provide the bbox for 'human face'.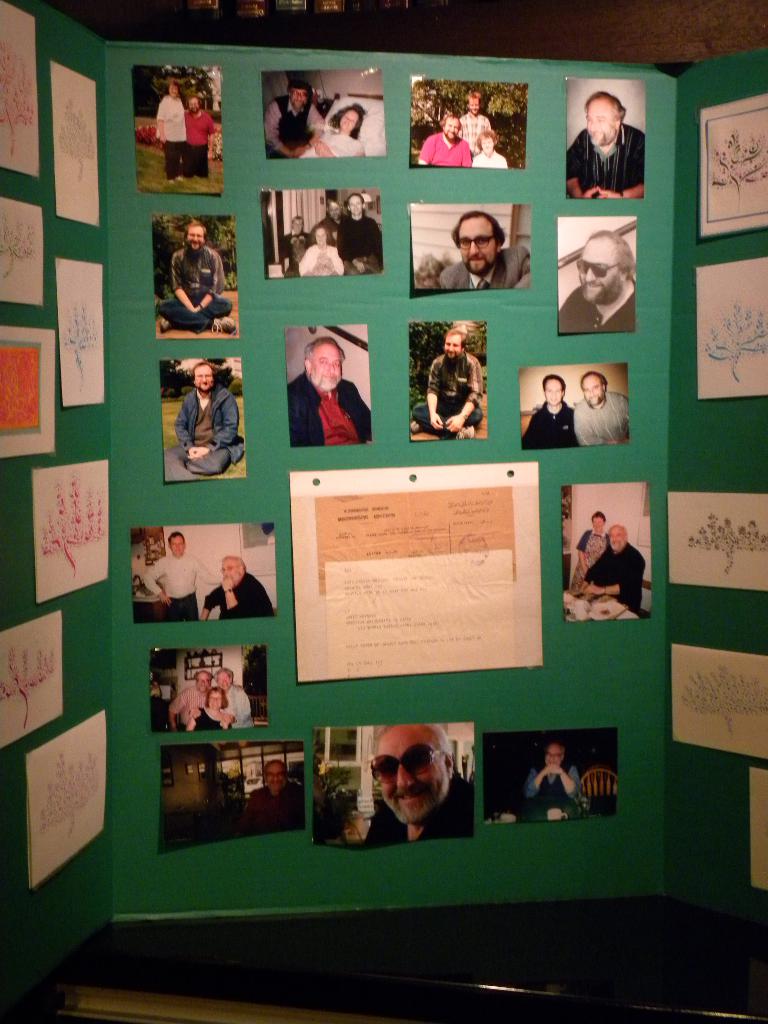
[left=611, top=526, right=625, bottom=549].
